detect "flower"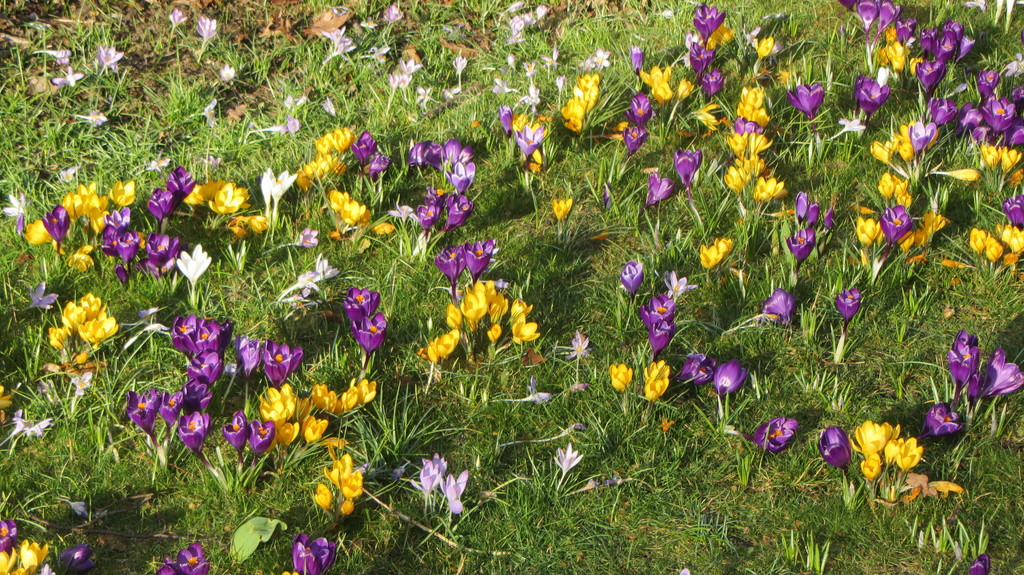
<bbox>647, 316, 682, 357</bbox>
